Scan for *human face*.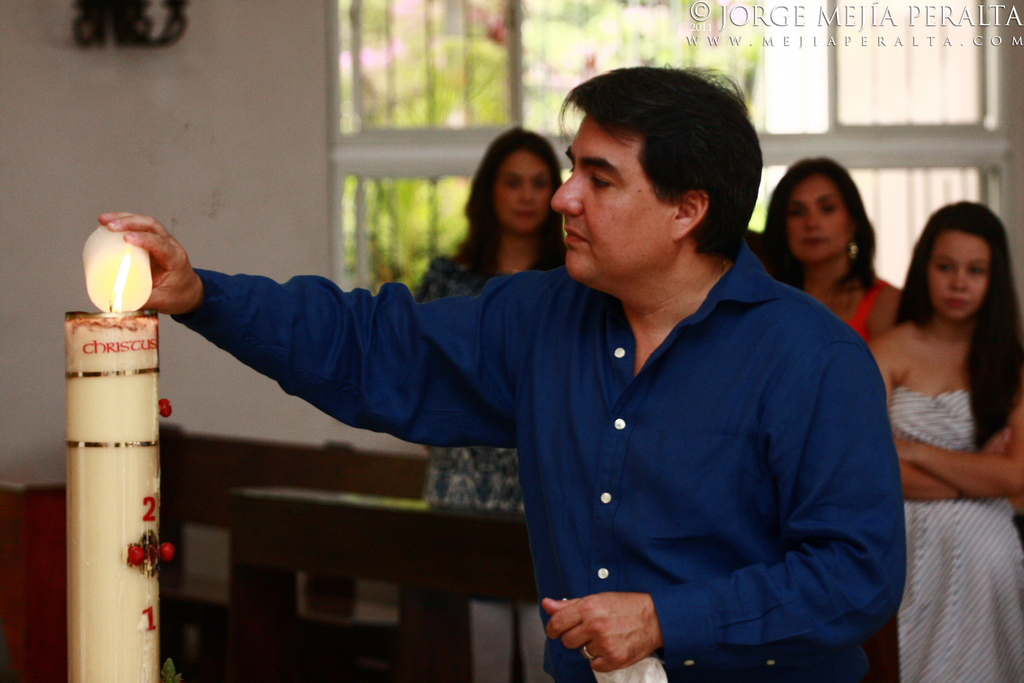
Scan result: x1=554, y1=112, x2=677, y2=299.
